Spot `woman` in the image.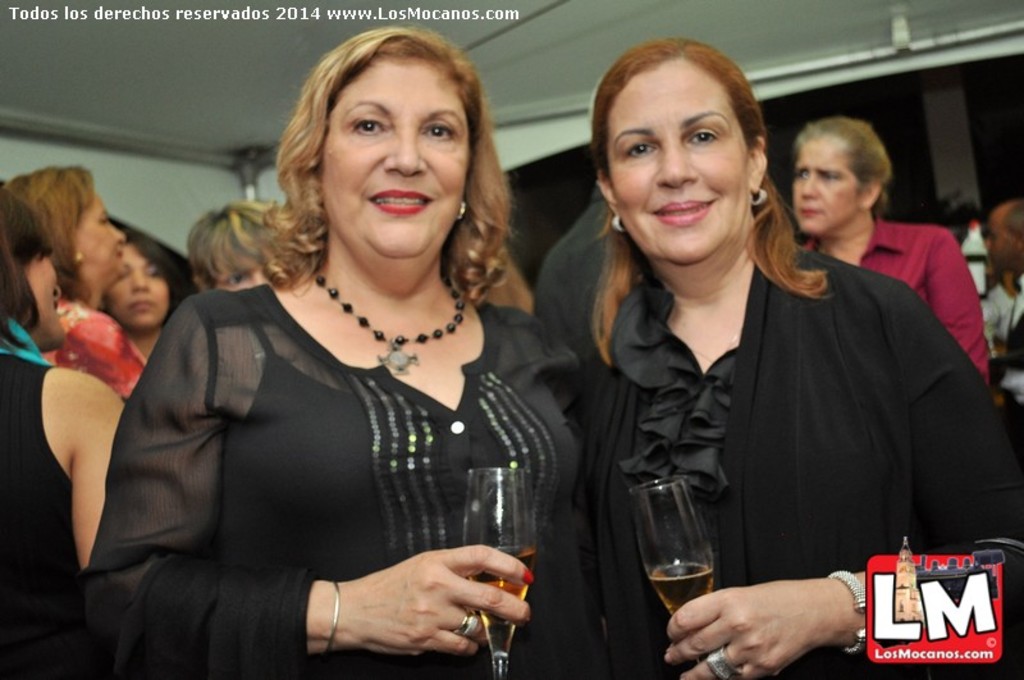
`woman` found at (x1=91, y1=45, x2=573, y2=679).
